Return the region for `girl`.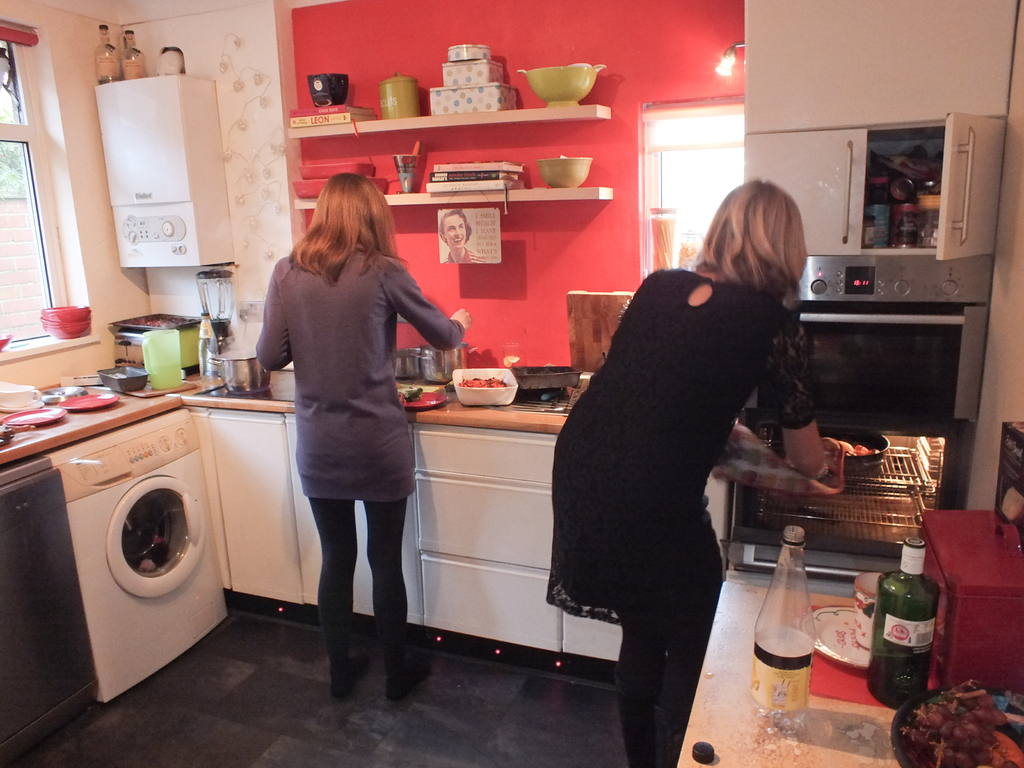
251 172 472 697.
